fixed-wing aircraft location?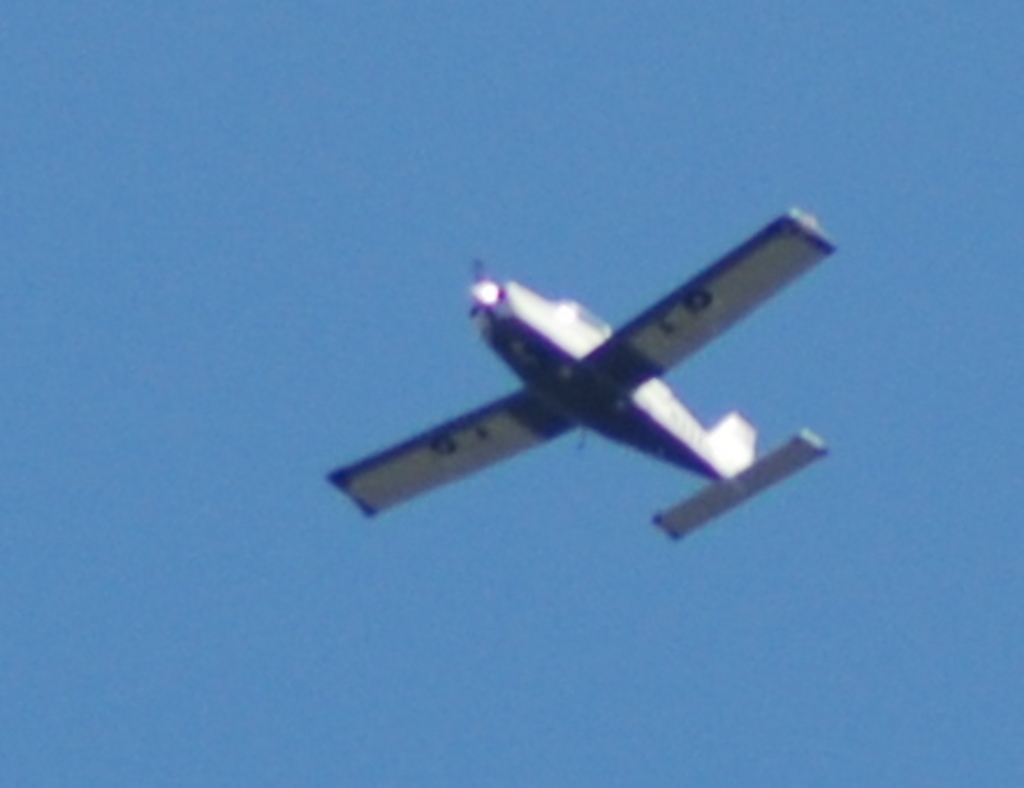
317:204:829:545
